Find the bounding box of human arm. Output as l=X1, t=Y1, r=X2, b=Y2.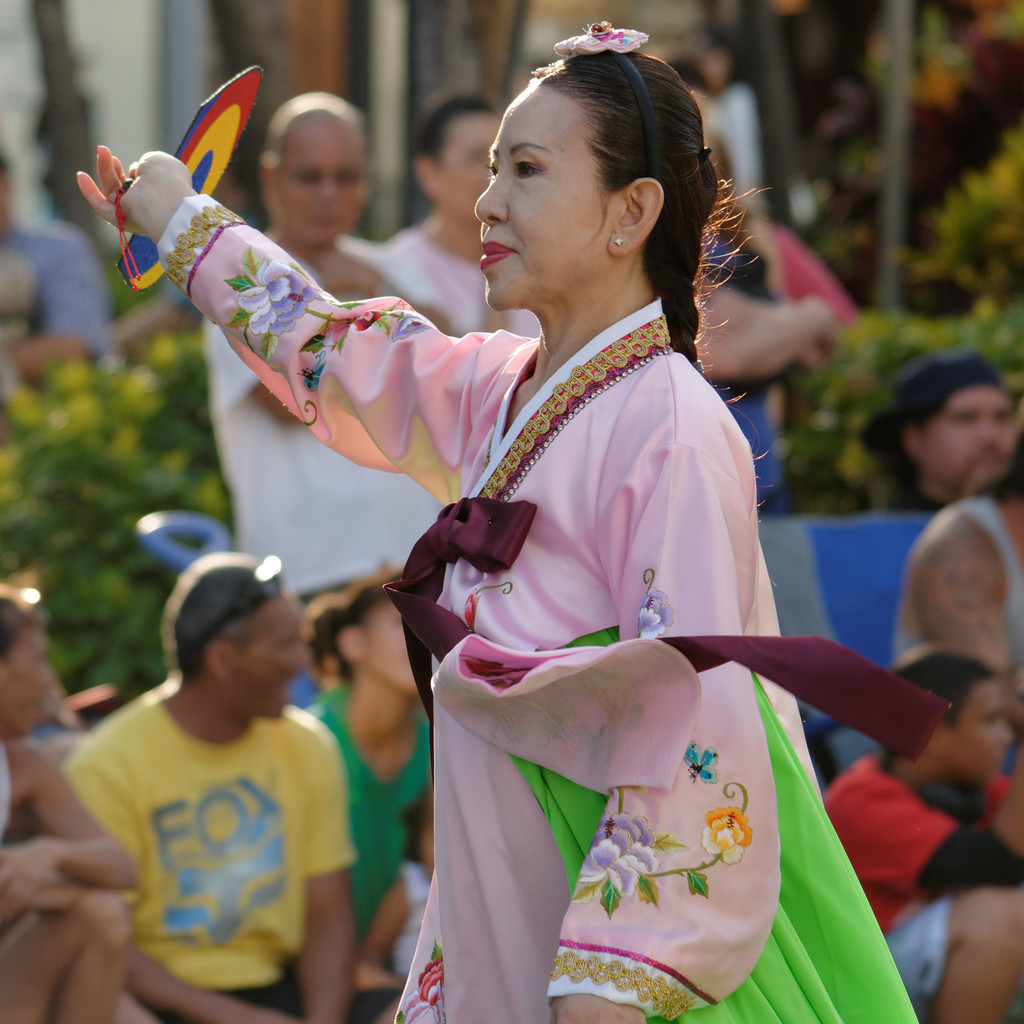
l=879, t=727, r=1023, b=890.
